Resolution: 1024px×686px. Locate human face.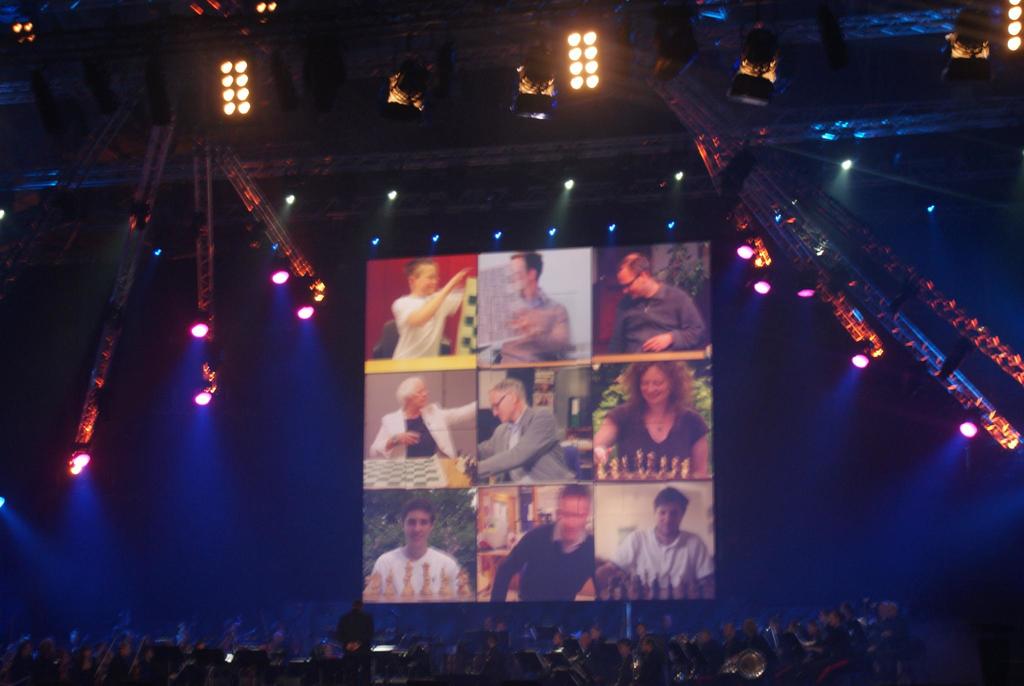
x1=416 y1=266 x2=437 y2=295.
